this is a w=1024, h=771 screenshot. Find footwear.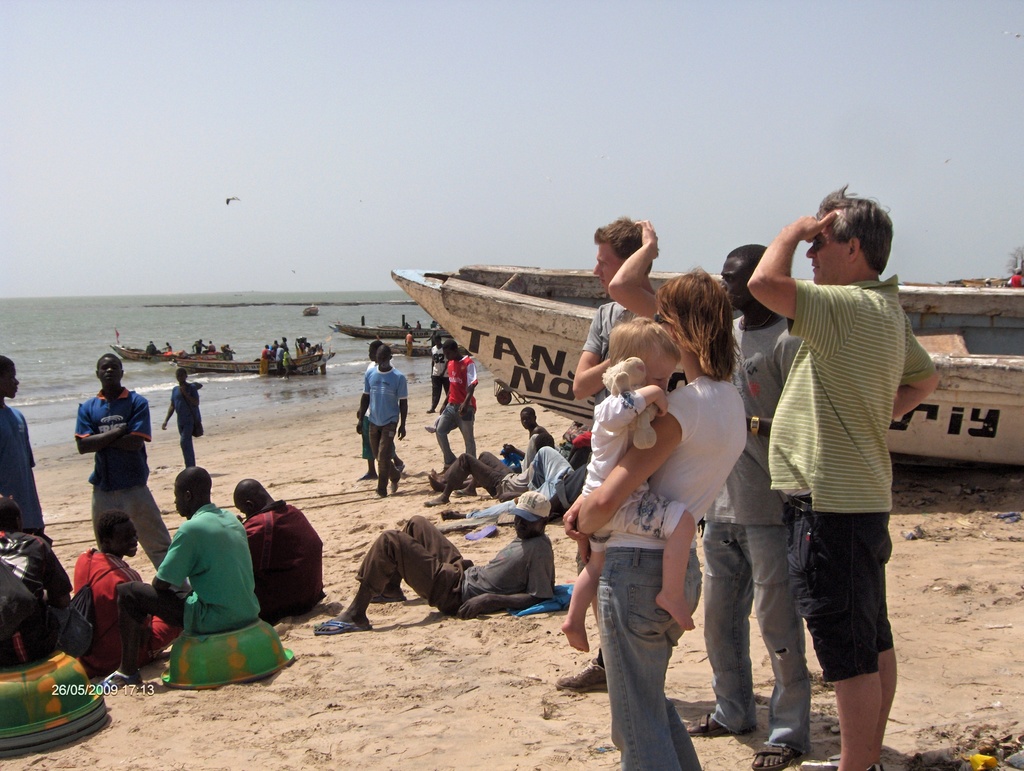
Bounding box: BBox(376, 489, 385, 498).
